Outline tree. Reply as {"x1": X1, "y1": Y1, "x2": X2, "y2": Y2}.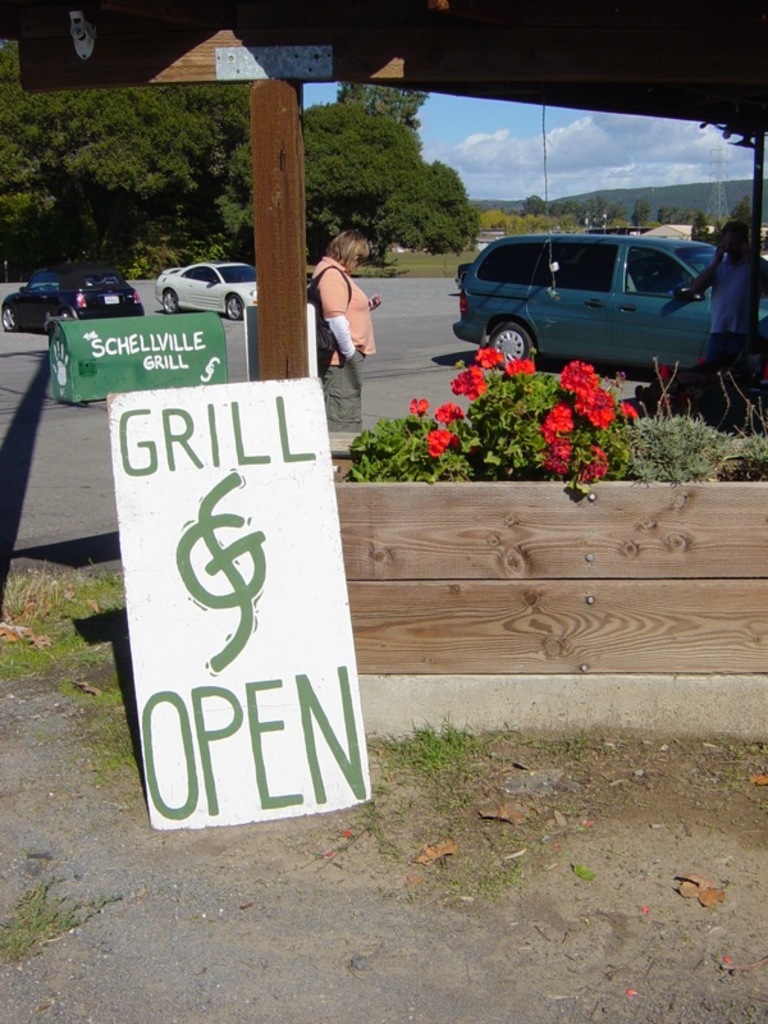
{"x1": 209, "y1": 86, "x2": 442, "y2": 260}.
